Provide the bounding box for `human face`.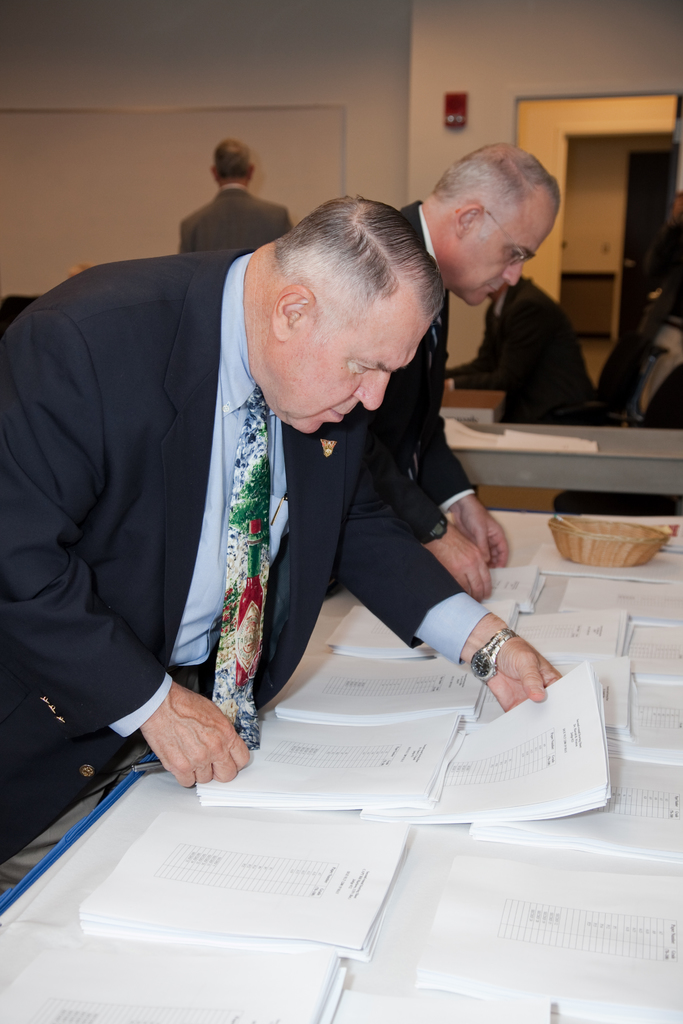
left=286, top=317, right=432, bottom=436.
